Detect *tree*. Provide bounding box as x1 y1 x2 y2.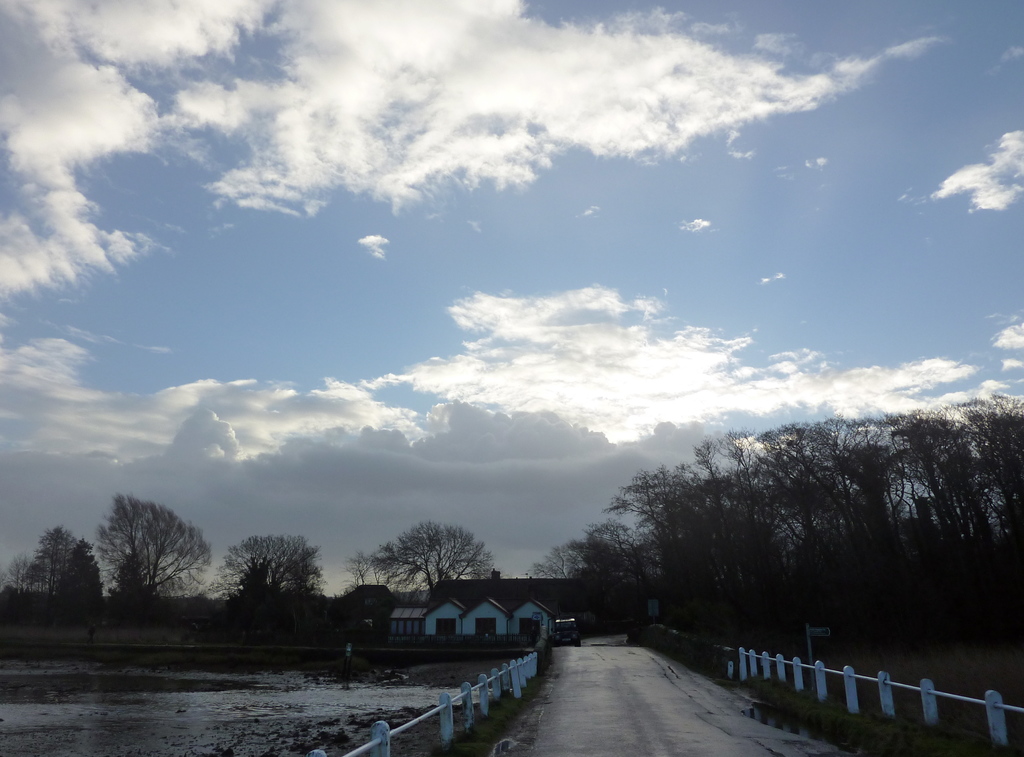
105 552 152 602.
